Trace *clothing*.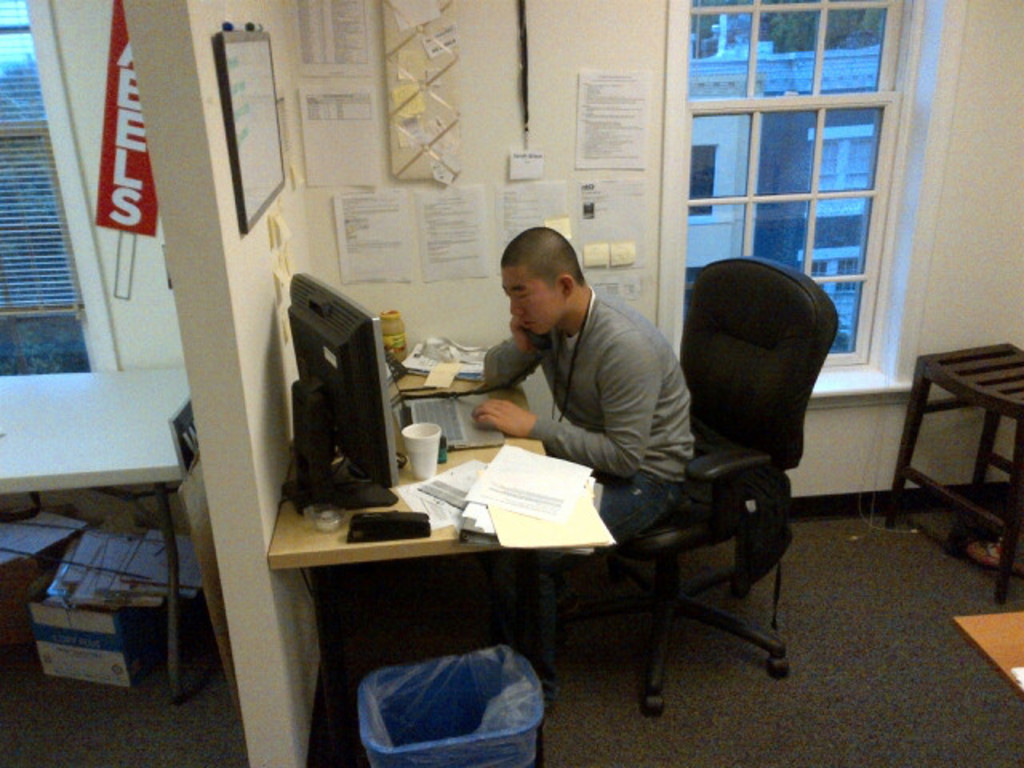
Traced to l=461, t=262, r=696, b=496.
